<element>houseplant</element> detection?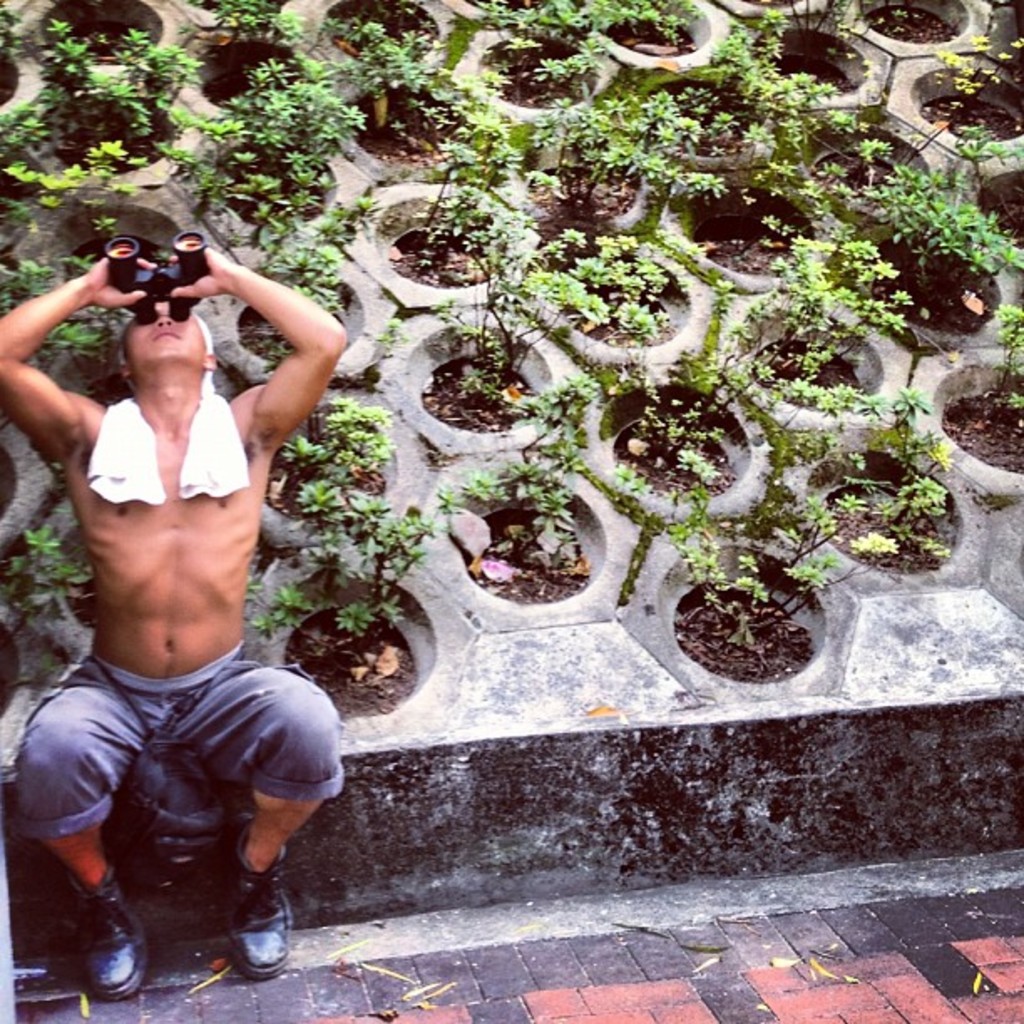
bbox=[442, 254, 567, 395]
